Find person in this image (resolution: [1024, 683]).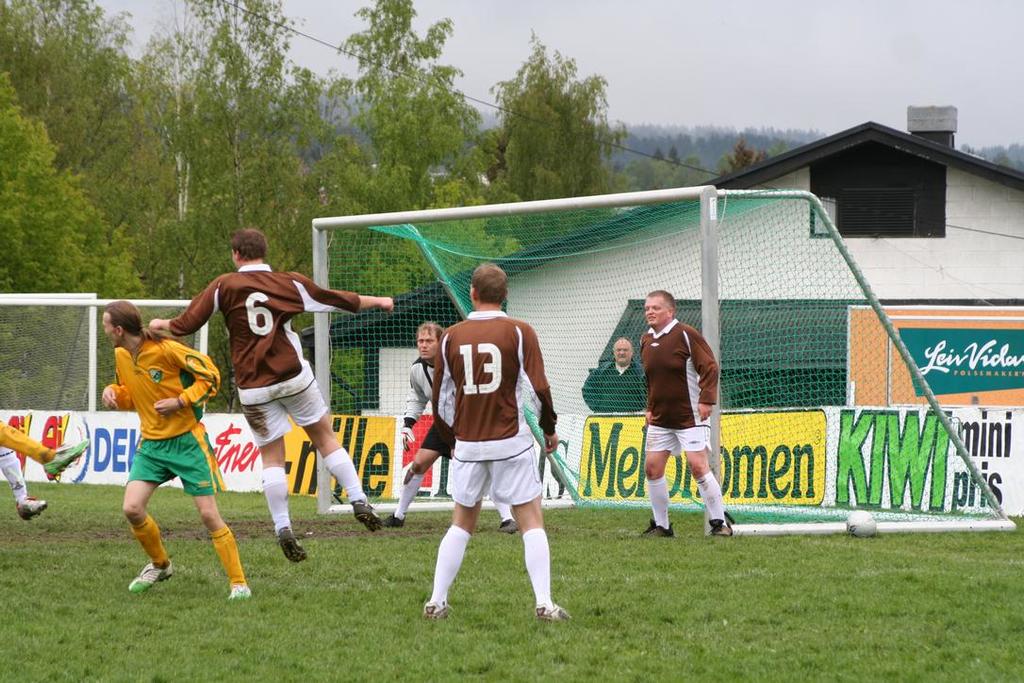
locate(576, 339, 651, 417).
